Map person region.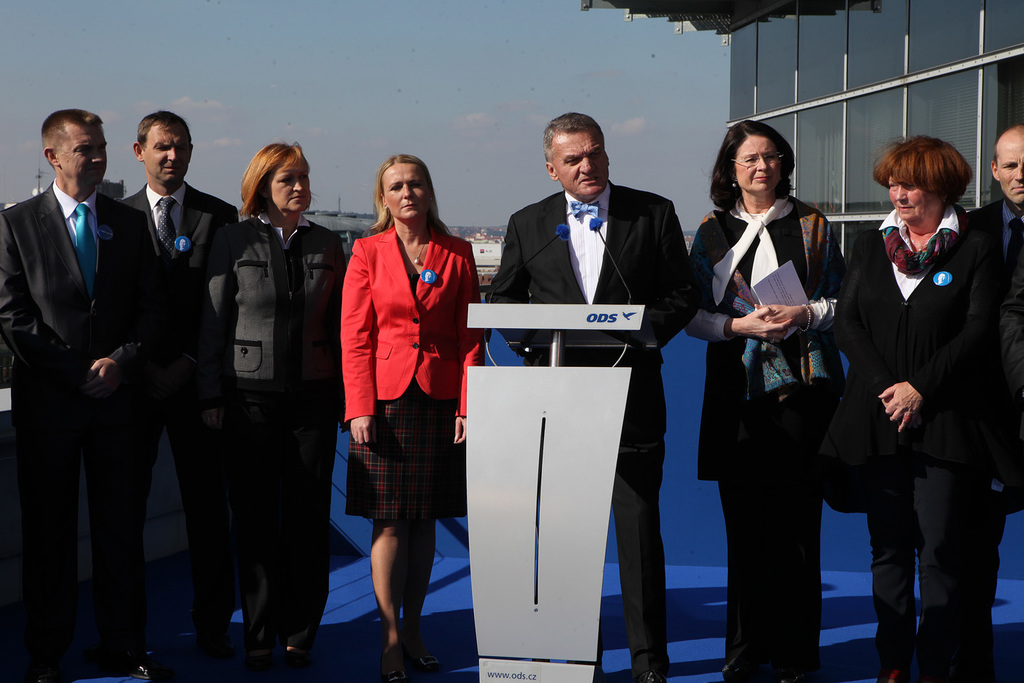
Mapped to (479,107,704,682).
